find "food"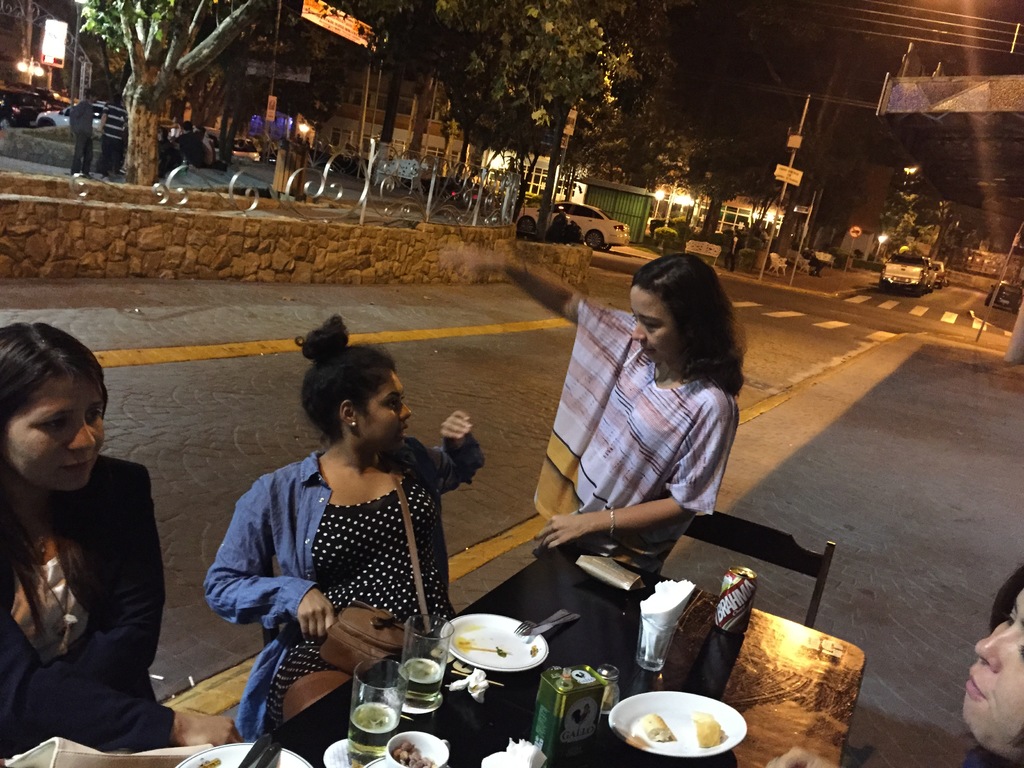
(636, 710, 676, 744)
